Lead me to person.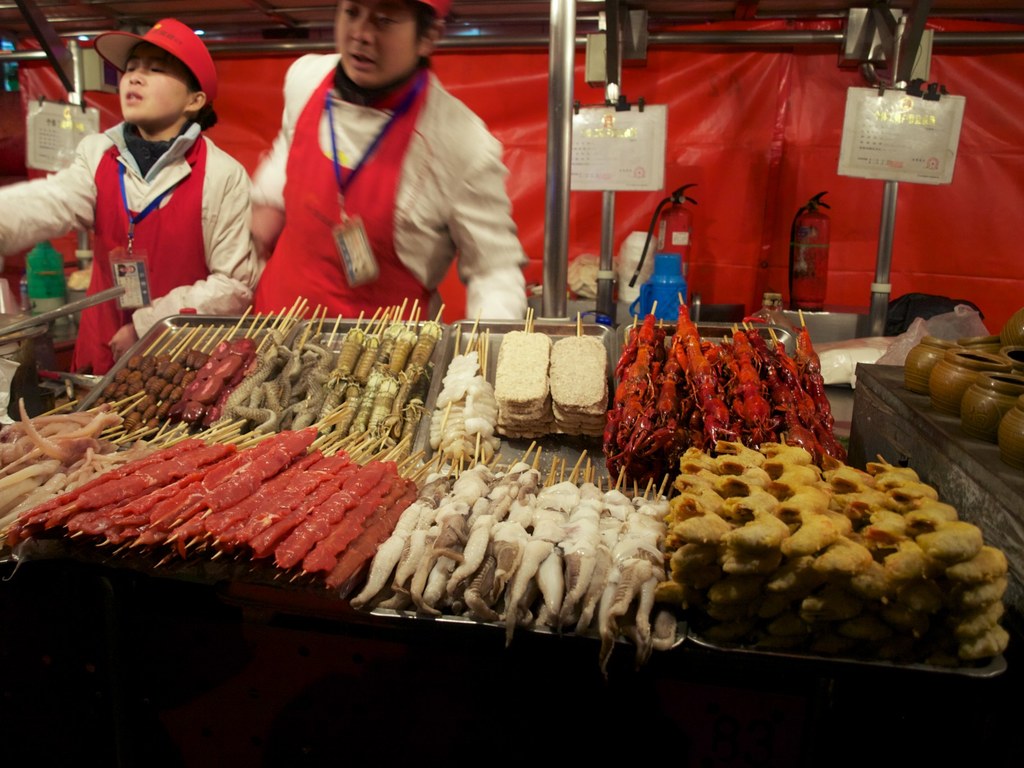
Lead to (left=243, top=0, right=530, bottom=325).
